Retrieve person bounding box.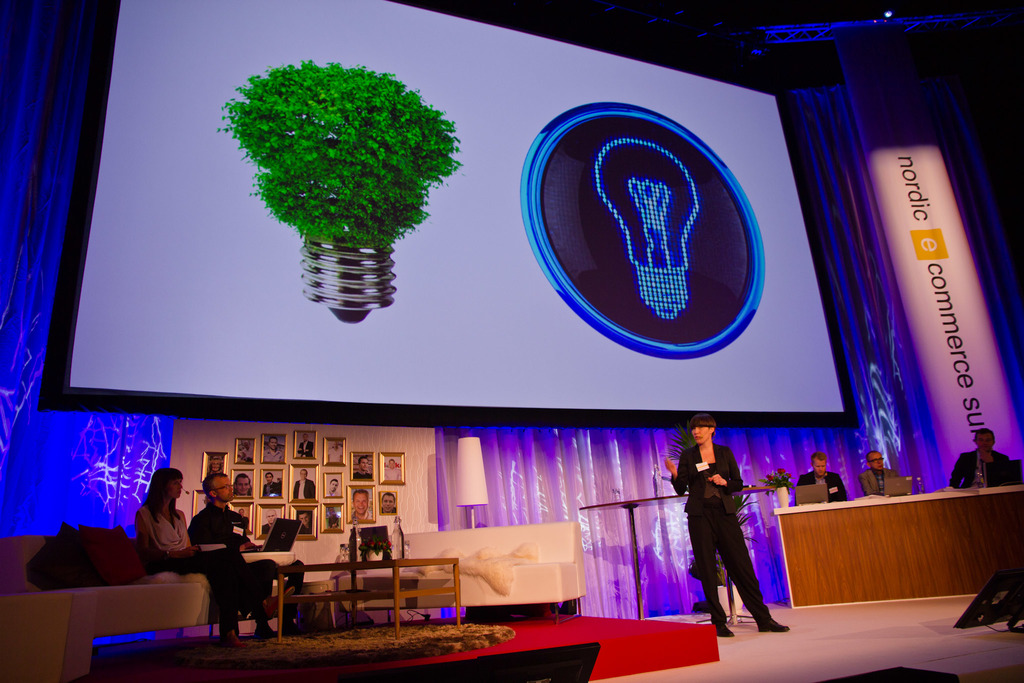
Bounding box: detection(187, 473, 287, 637).
